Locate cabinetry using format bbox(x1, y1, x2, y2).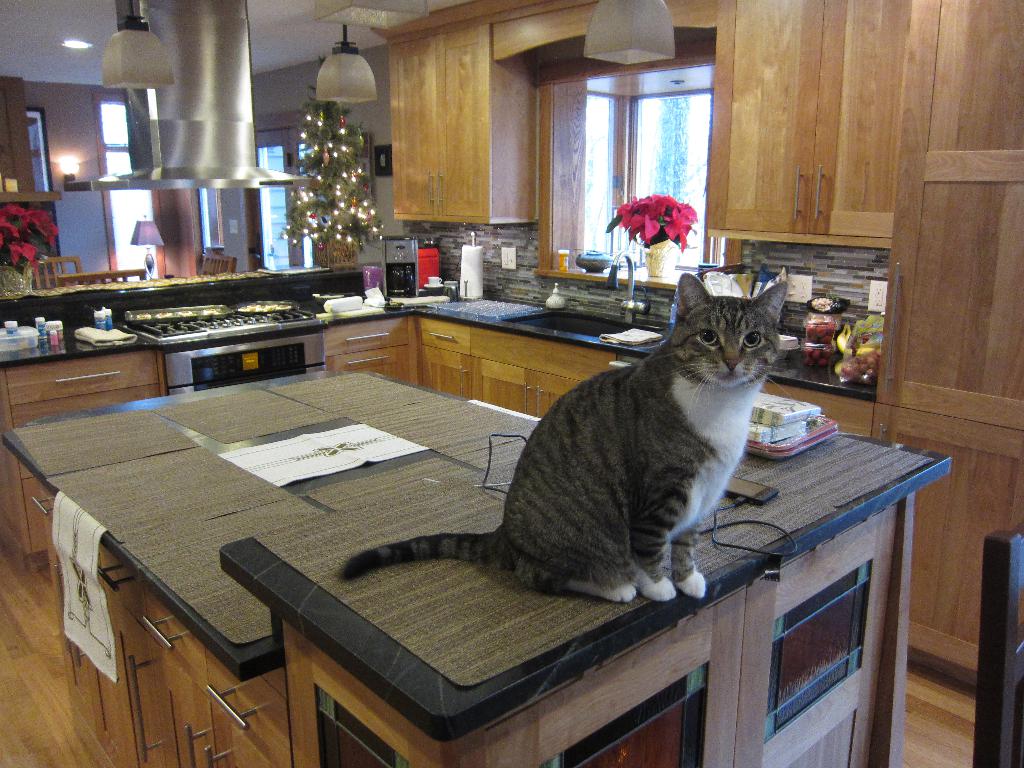
bbox(707, 0, 912, 228).
